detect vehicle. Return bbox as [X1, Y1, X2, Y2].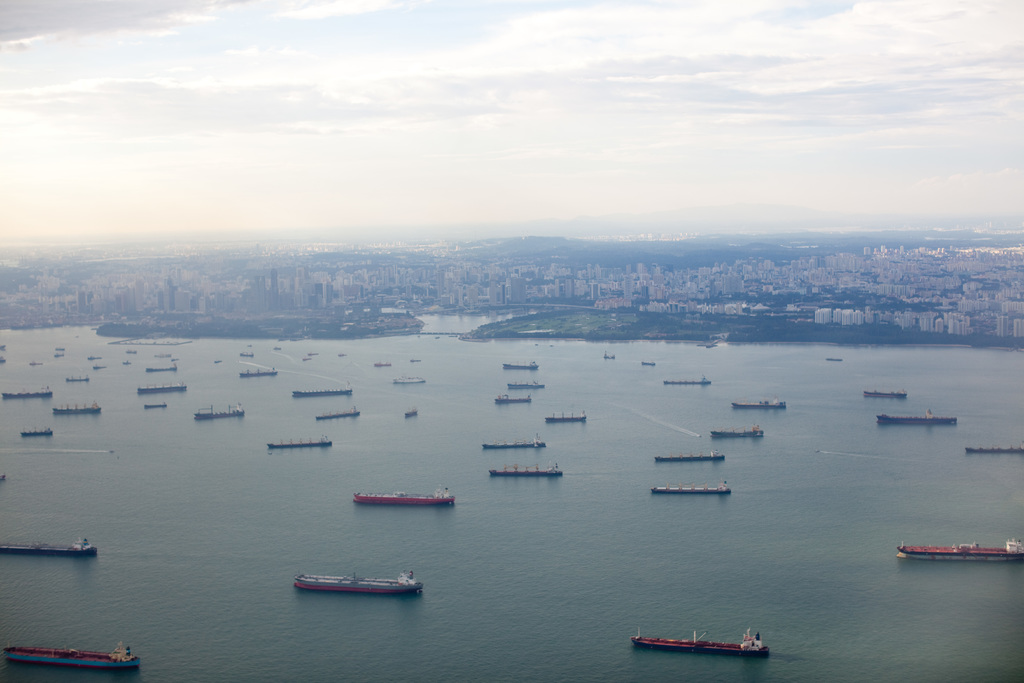
[485, 463, 567, 482].
